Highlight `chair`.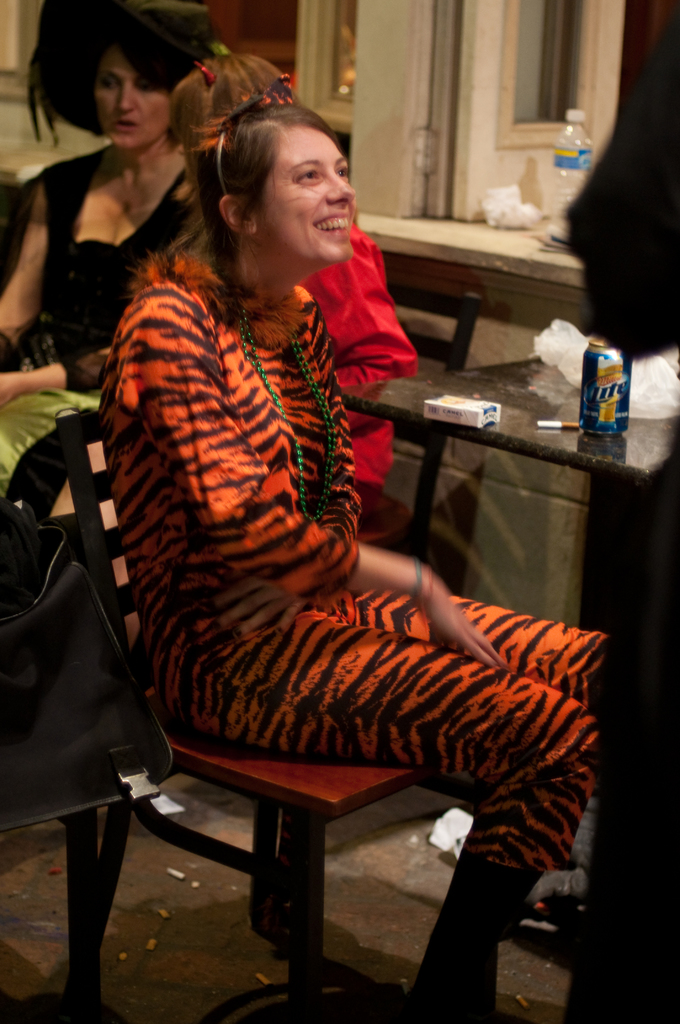
Highlighted region: bbox=(49, 429, 439, 1023).
